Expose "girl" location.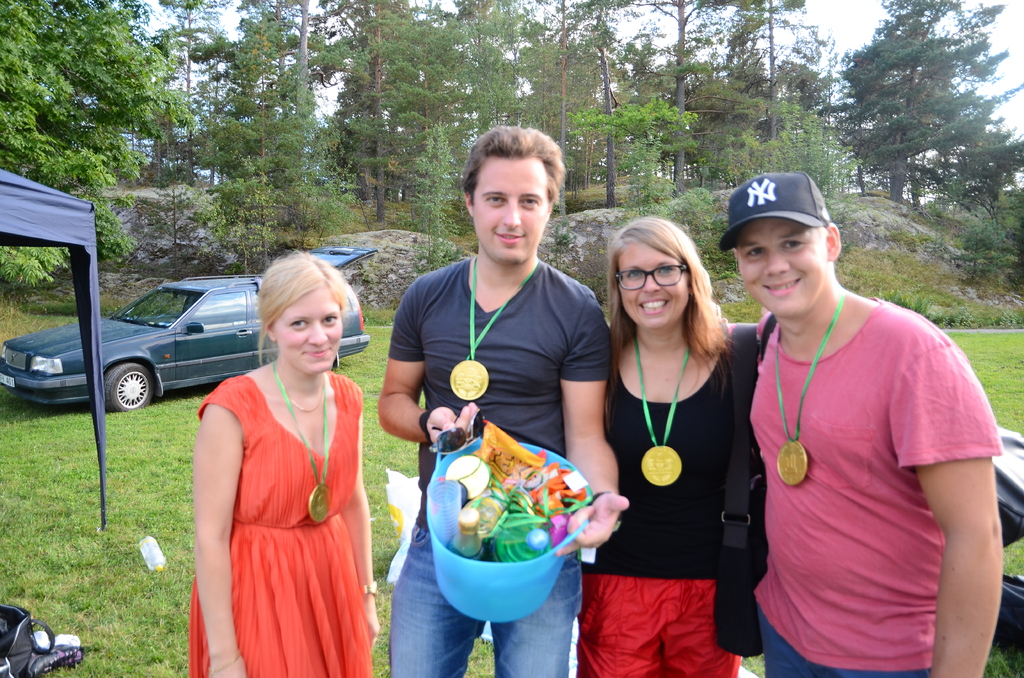
Exposed at [189, 248, 385, 677].
